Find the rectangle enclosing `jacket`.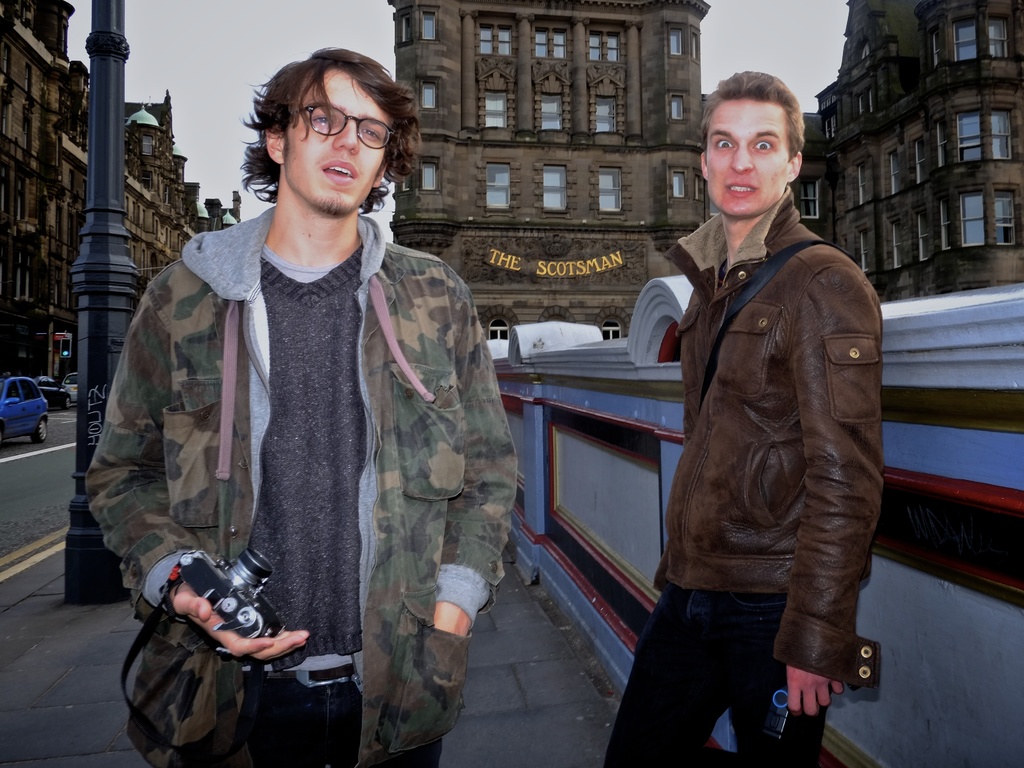
(left=83, top=206, right=523, bottom=767).
